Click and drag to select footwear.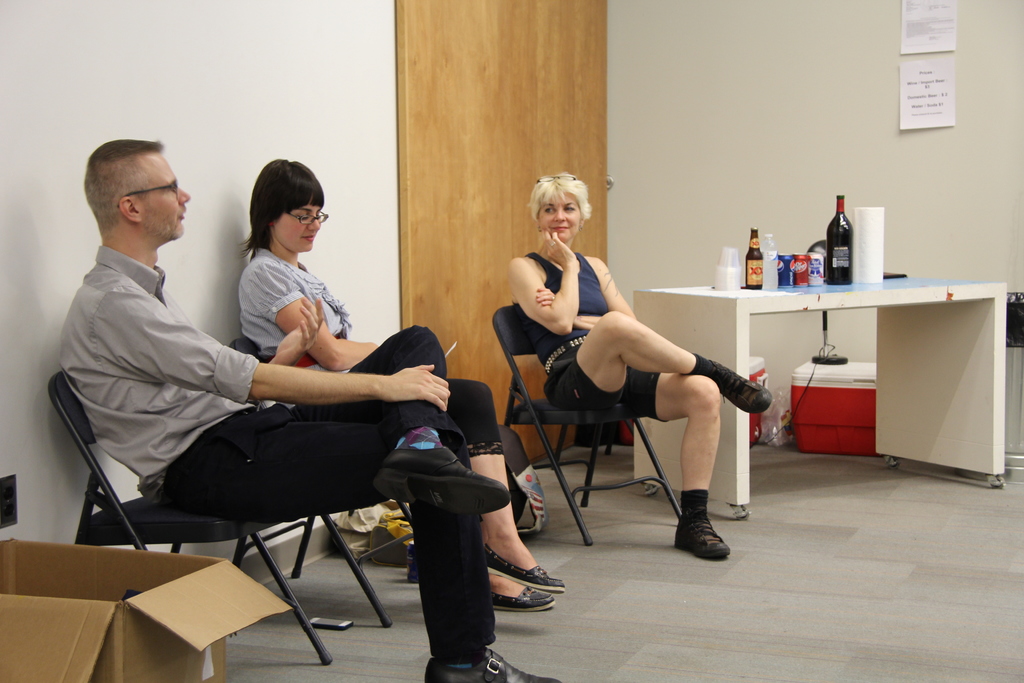
Selection: box=[487, 545, 566, 596].
